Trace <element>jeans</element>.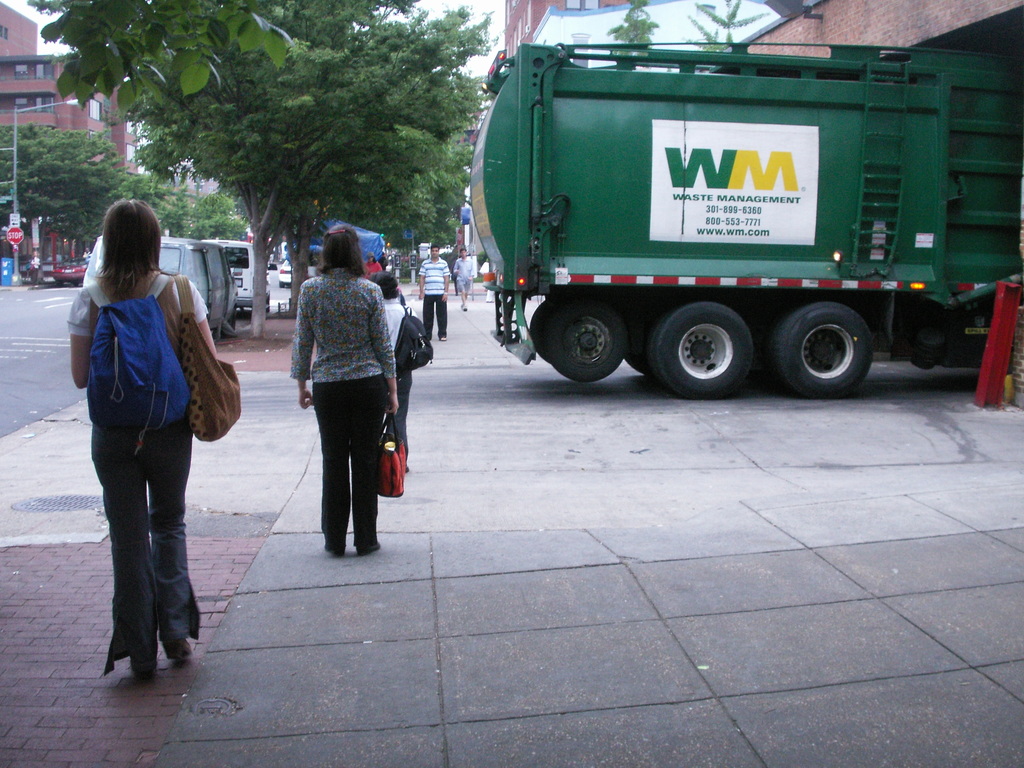
Traced to [312,375,383,550].
